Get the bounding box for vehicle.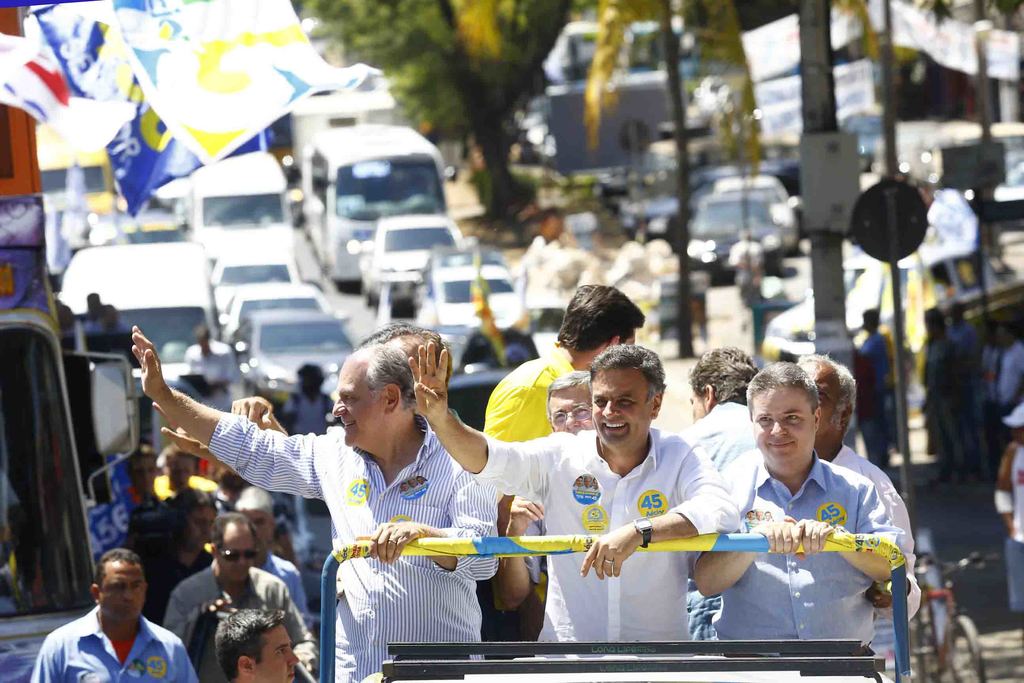
locate(44, 139, 117, 213).
